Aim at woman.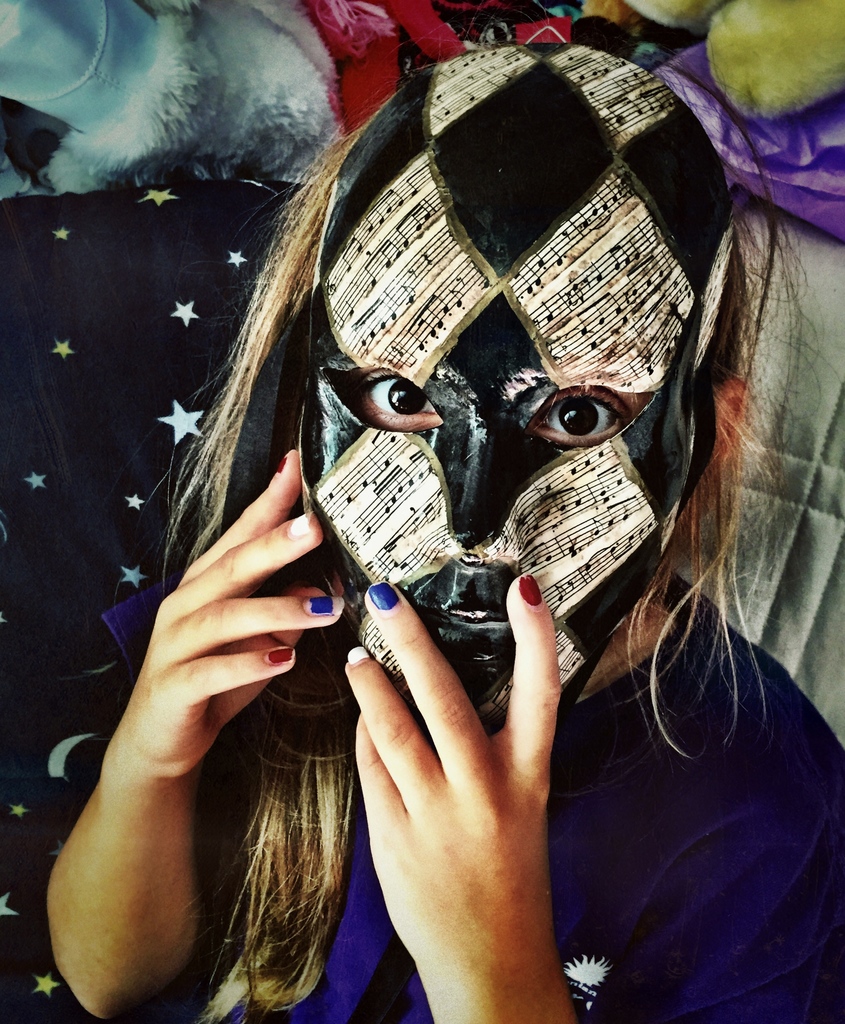
Aimed at BBox(128, 0, 810, 925).
